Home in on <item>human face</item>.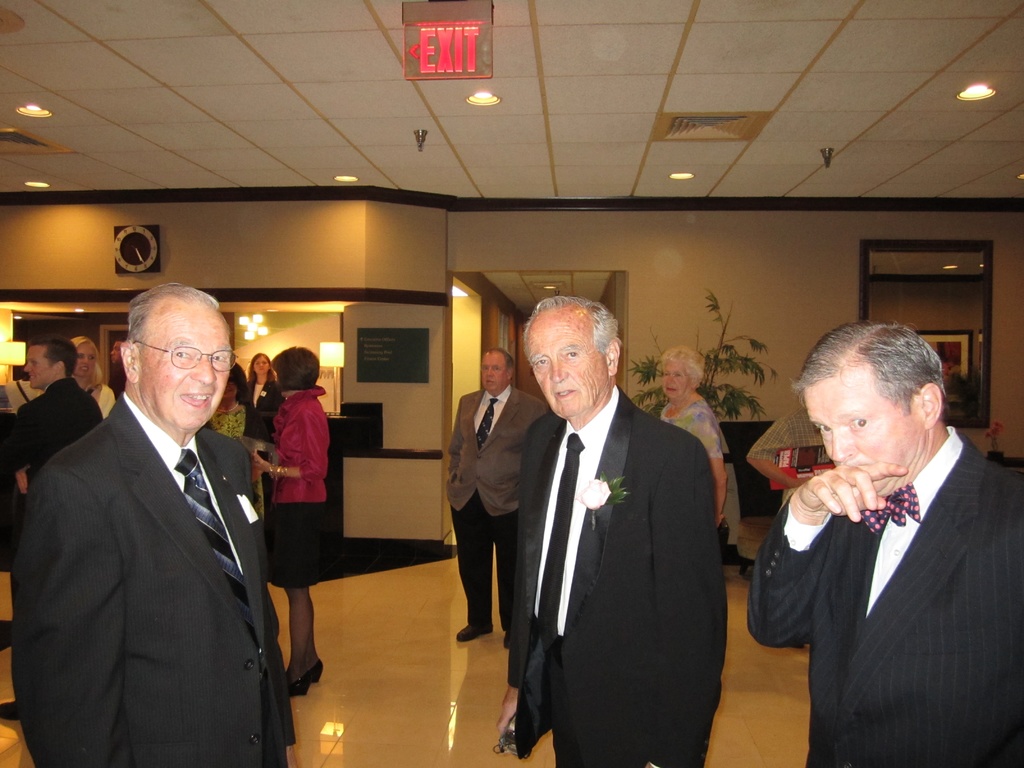
Homed in at (x1=139, y1=318, x2=234, y2=429).
